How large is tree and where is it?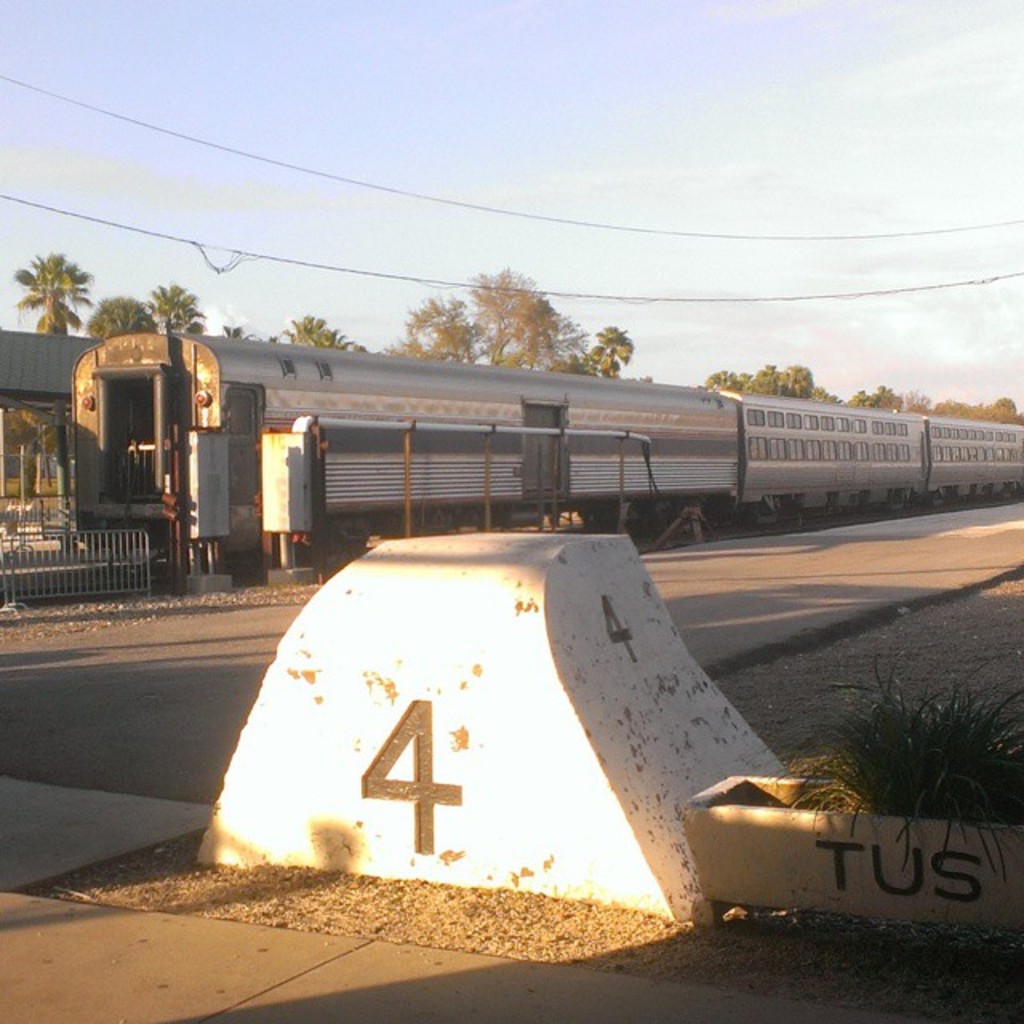
Bounding box: [x1=376, y1=283, x2=490, y2=358].
